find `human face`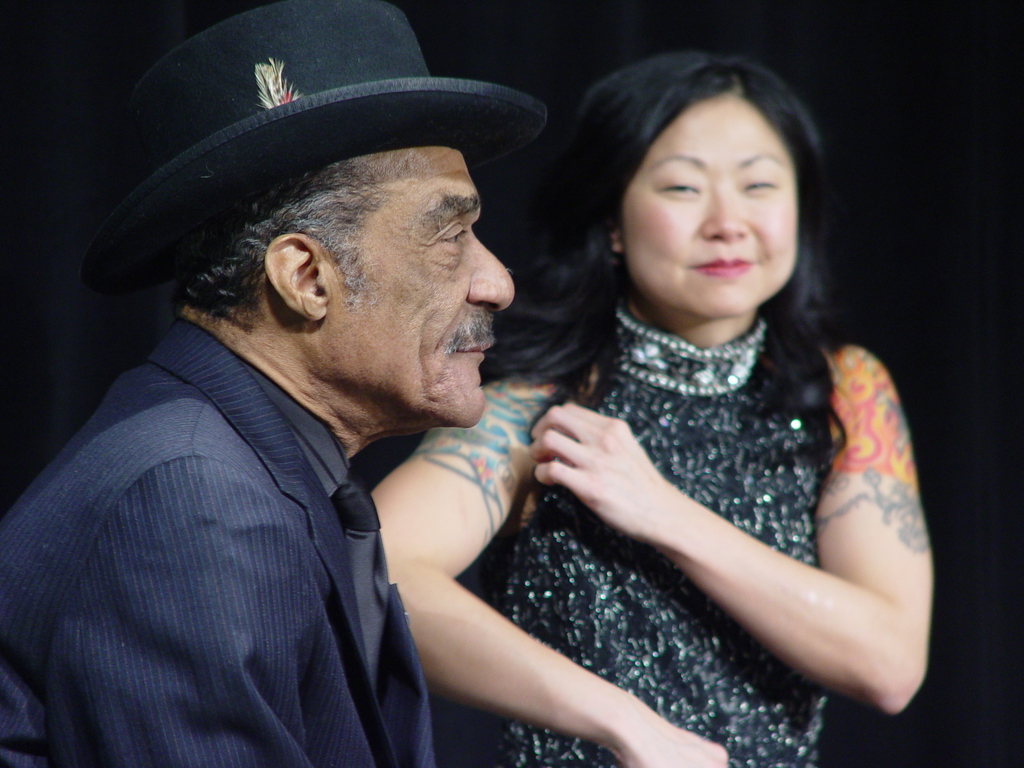
bbox(617, 90, 804, 308)
